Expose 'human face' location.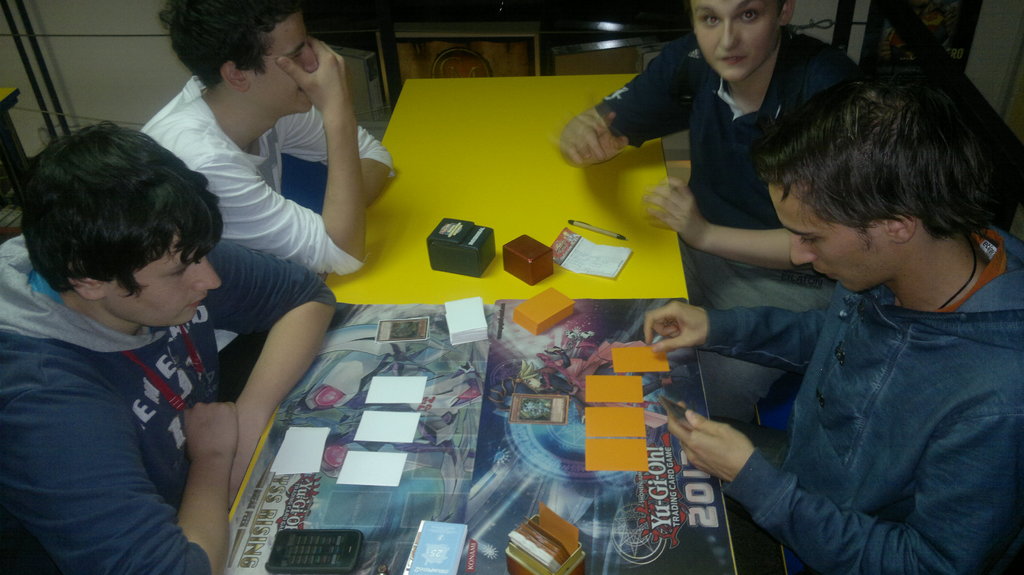
Exposed at [690, 3, 778, 80].
